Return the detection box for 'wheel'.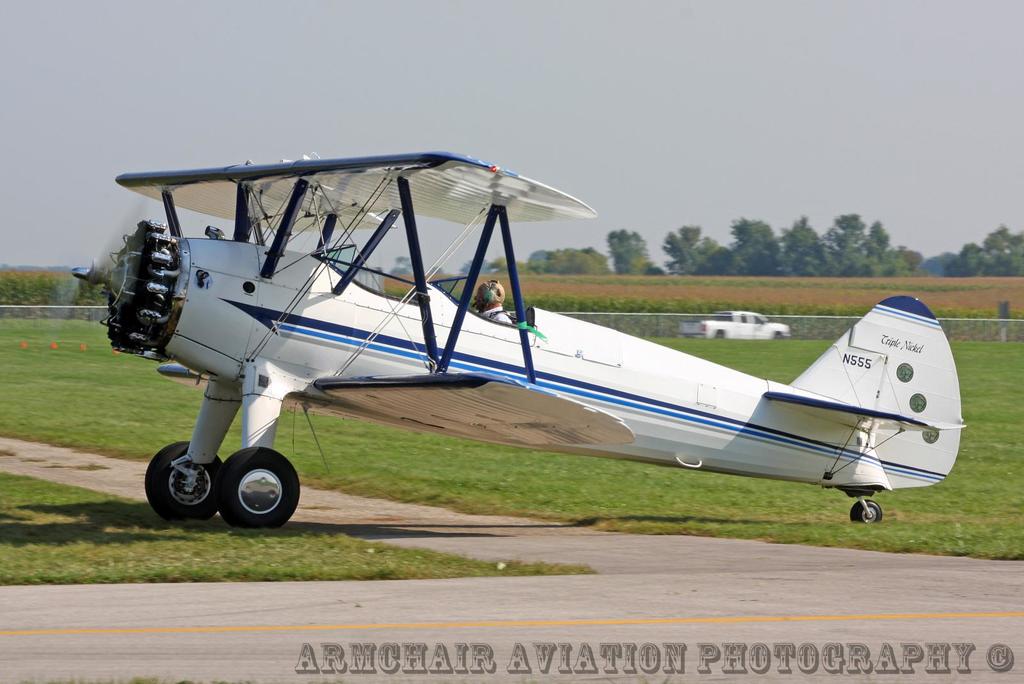
[left=196, top=457, right=287, bottom=528].
